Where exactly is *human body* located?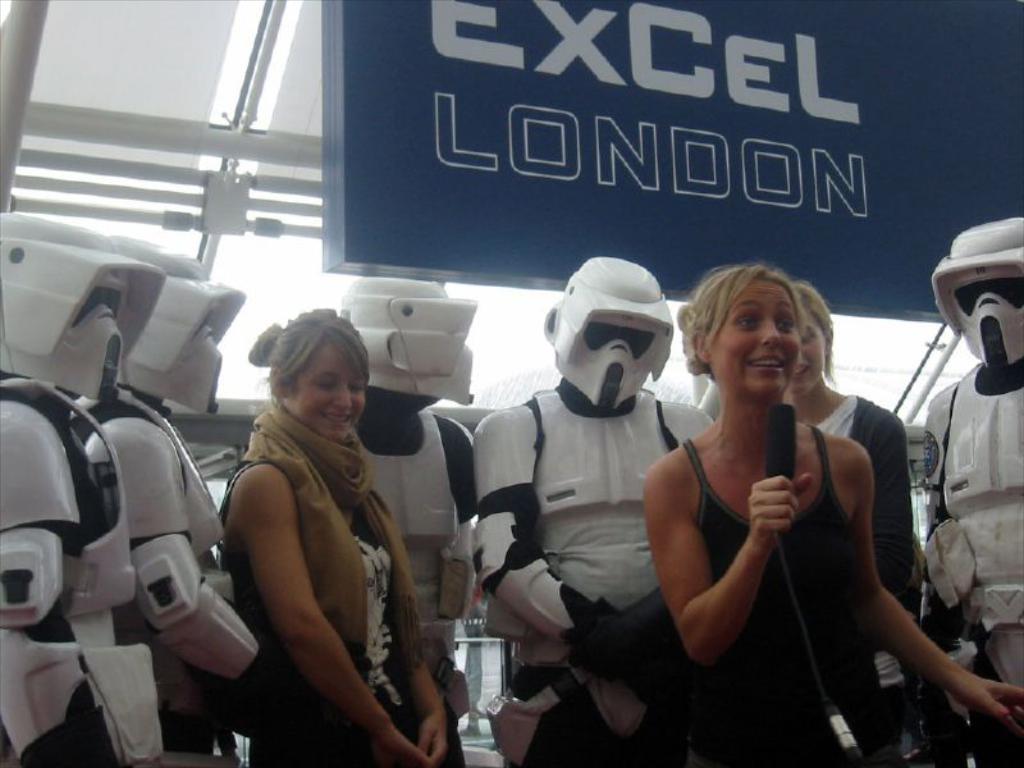
Its bounding box is detection(778, 276, 928, 748).
